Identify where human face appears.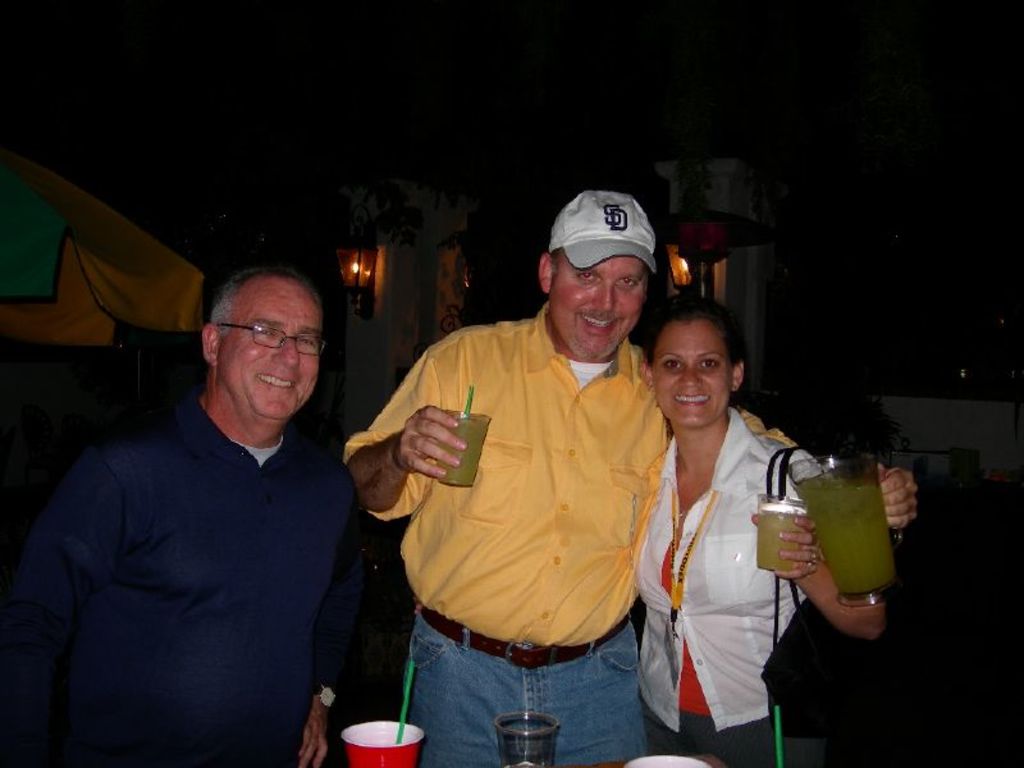
Appears at bbox(654, 324, 731, 433).
